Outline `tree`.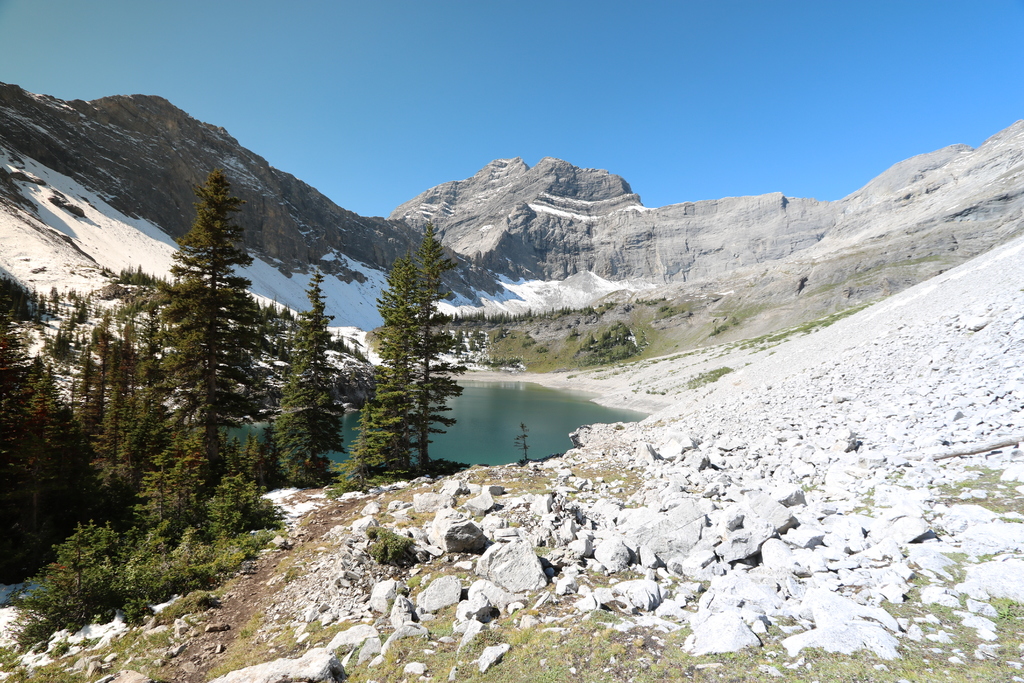
Outline: x1=134, y1=286, x2=191, y2=434.
